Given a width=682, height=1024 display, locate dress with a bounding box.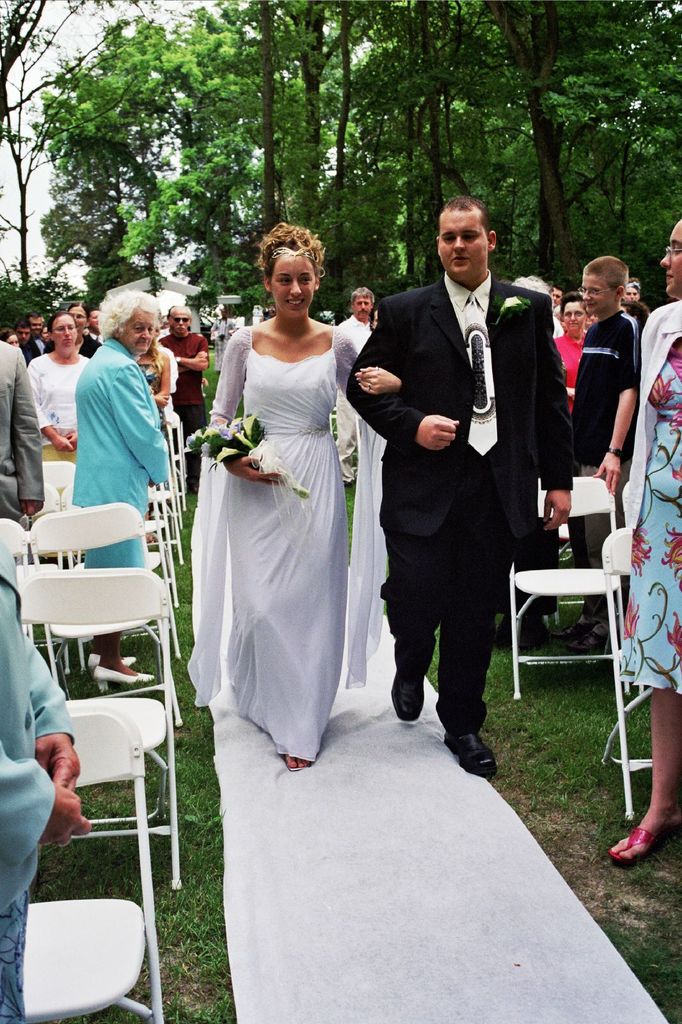
Located: l=615, t=338, r=681, b=704.
